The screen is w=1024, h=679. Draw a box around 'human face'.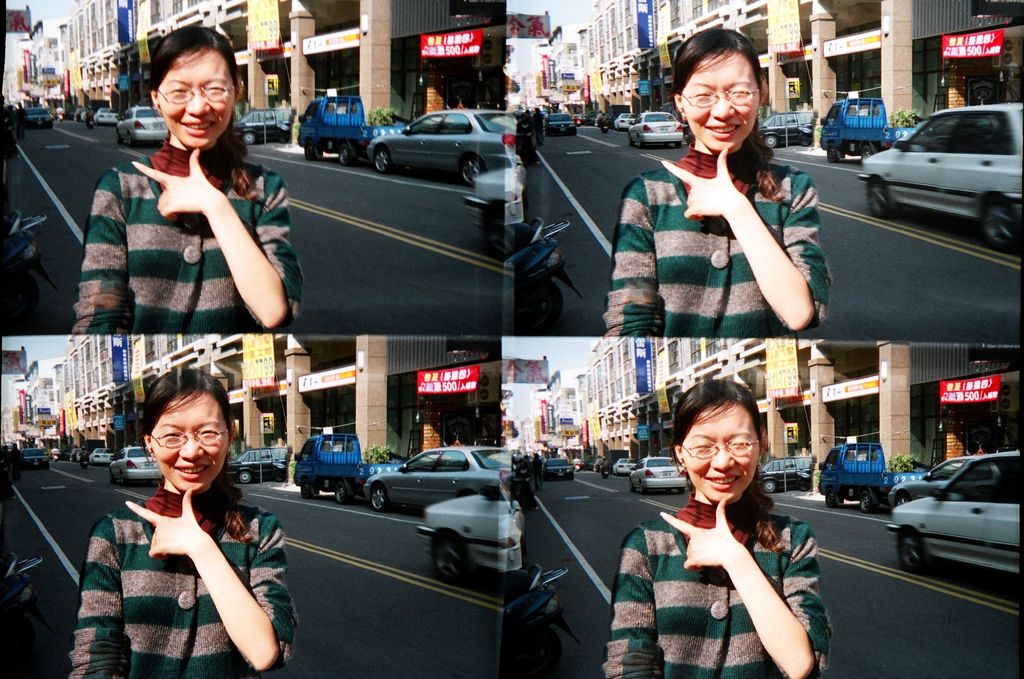
BBox(682, 51, 762, 144).
